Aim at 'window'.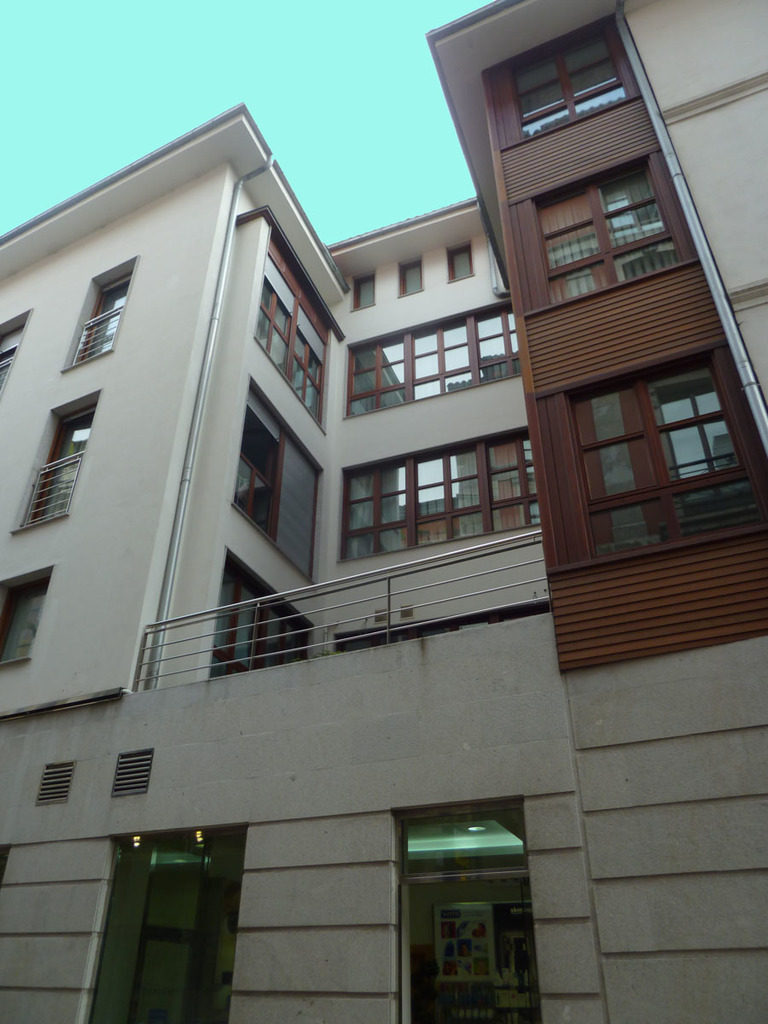
Aimed at {"x1": 230, "y1": 388, "x2": 319, "y2": 583}.
